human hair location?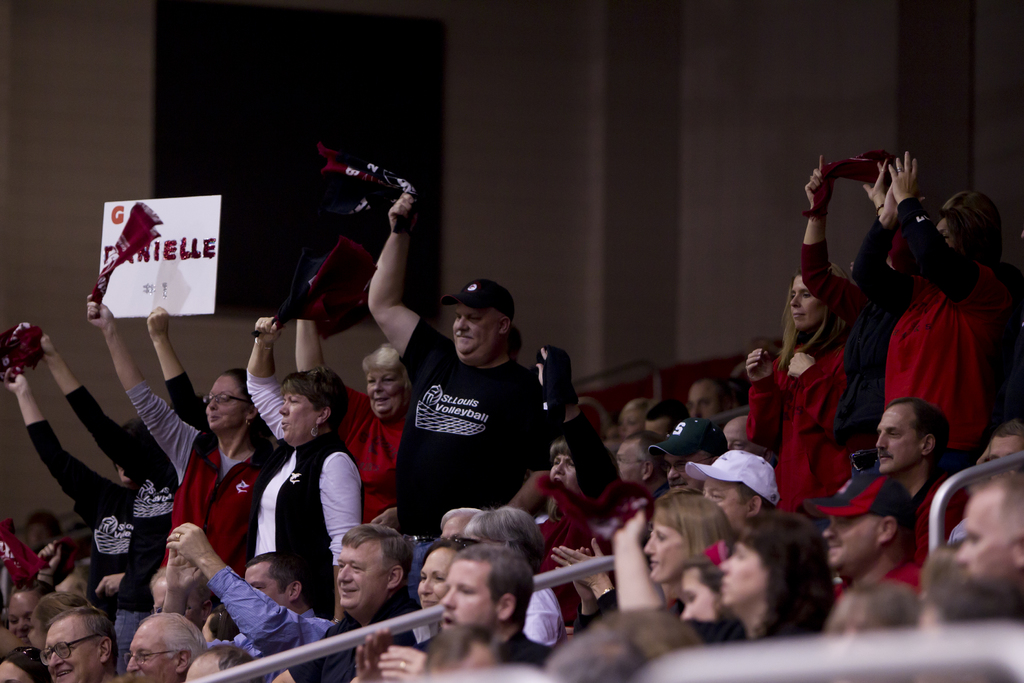
(left=826, top=581, right=921, bottom=635)
